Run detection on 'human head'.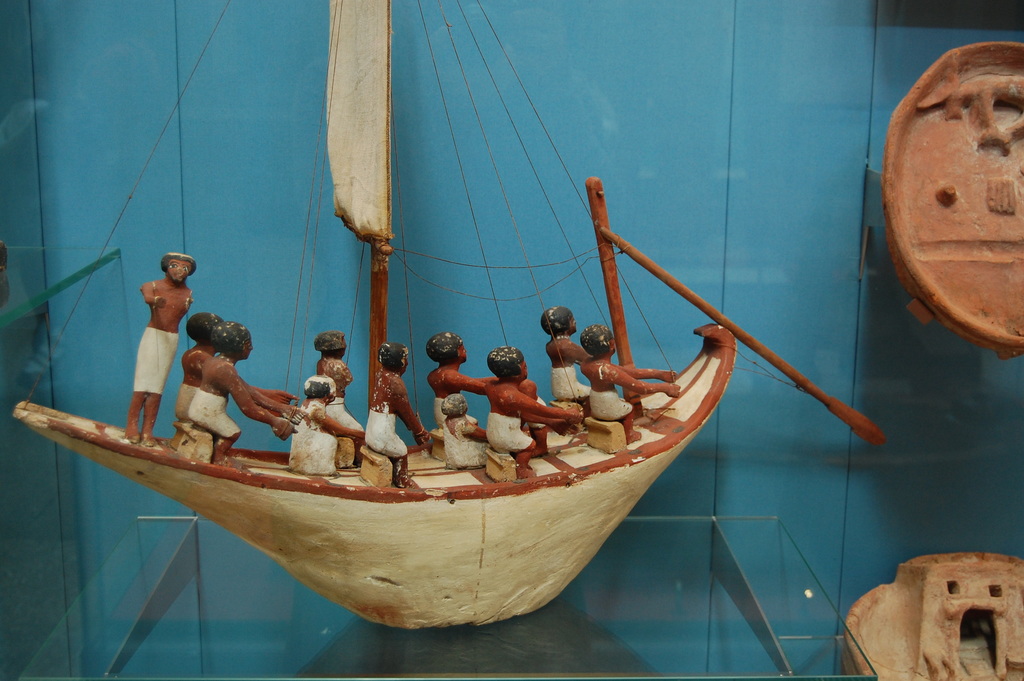
Result: box=[488, 347, 528, 380].
